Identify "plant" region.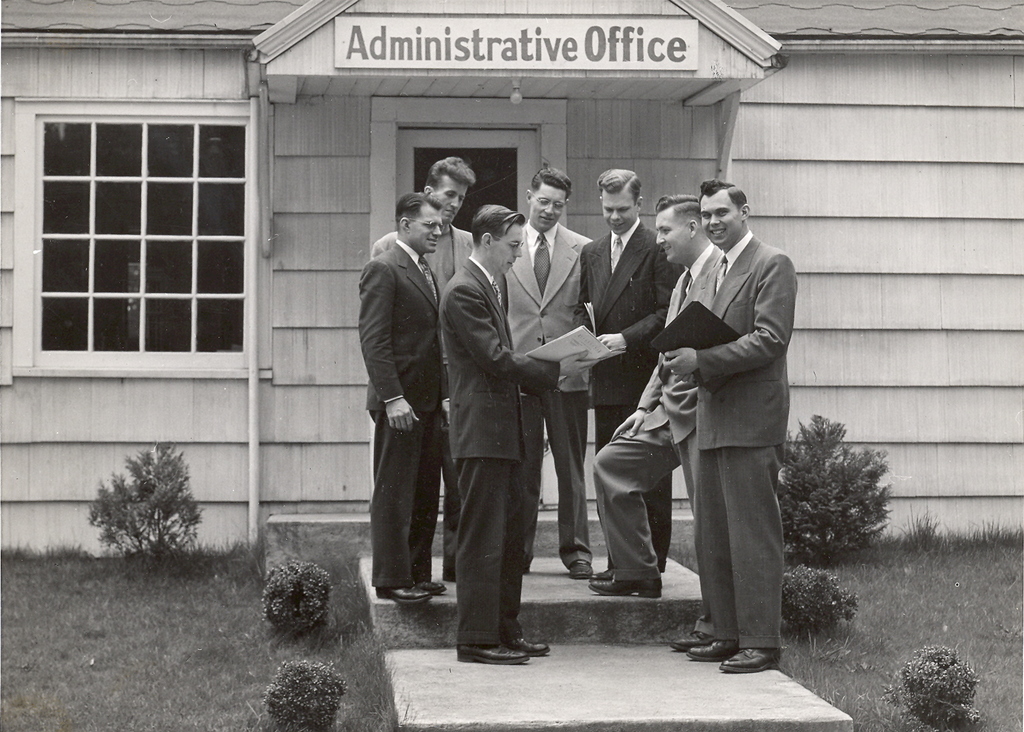
Region: [x1=772, y1=408, x2=888, y2=563].
